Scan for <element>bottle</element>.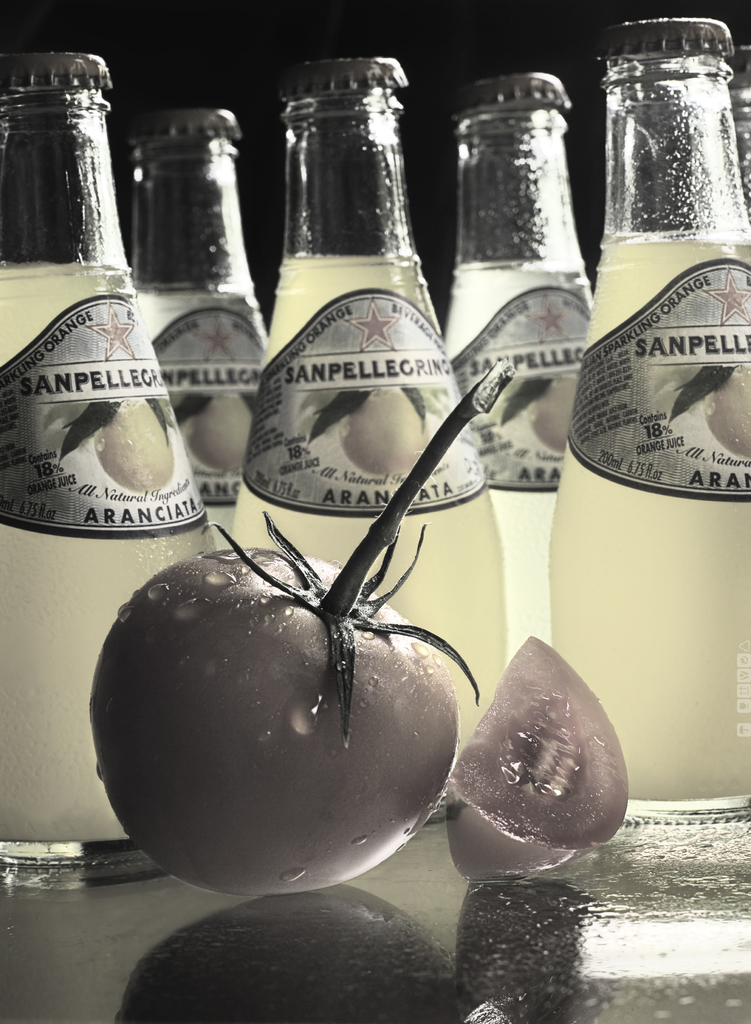
Scan result: bbox(134, 98, 288, 519).
